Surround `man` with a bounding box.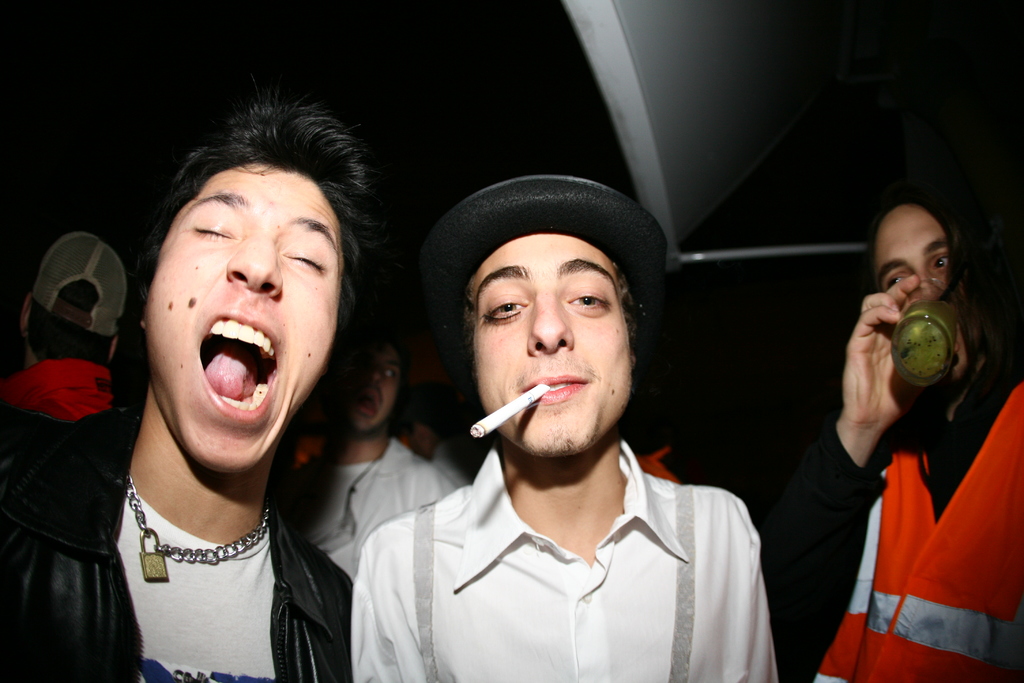
0, 101, 373, 682.
